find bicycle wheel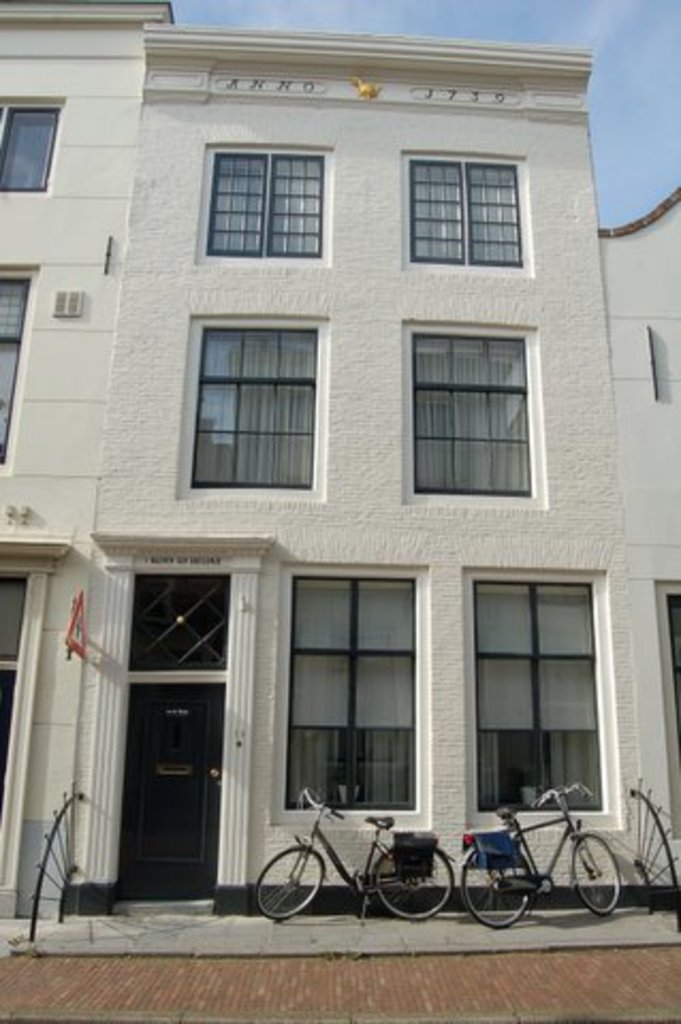
pyautogui.locateOnScreen(461, 838, 532, 928)
